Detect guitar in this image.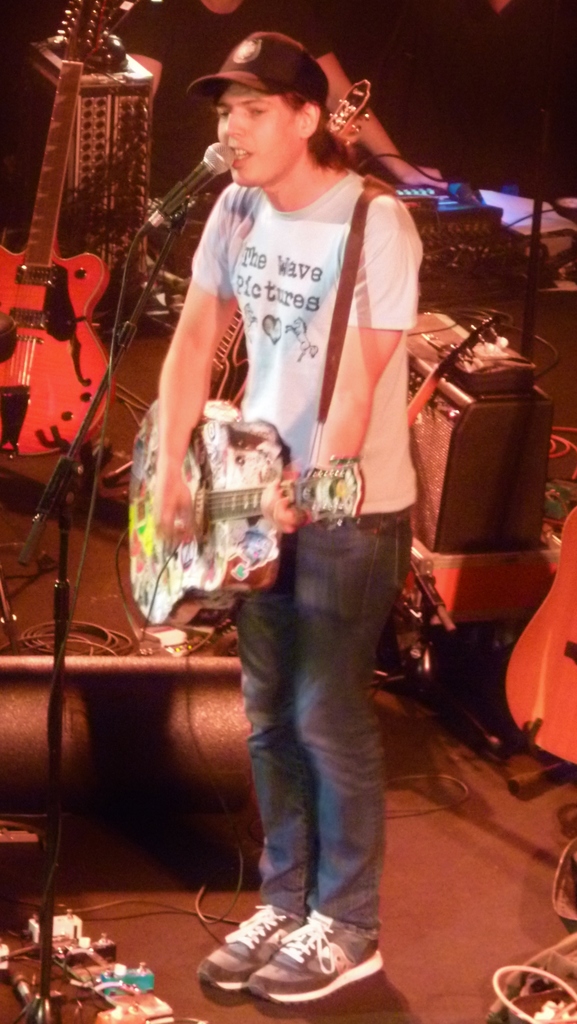
Detection: 494, 497, 575, 765.
